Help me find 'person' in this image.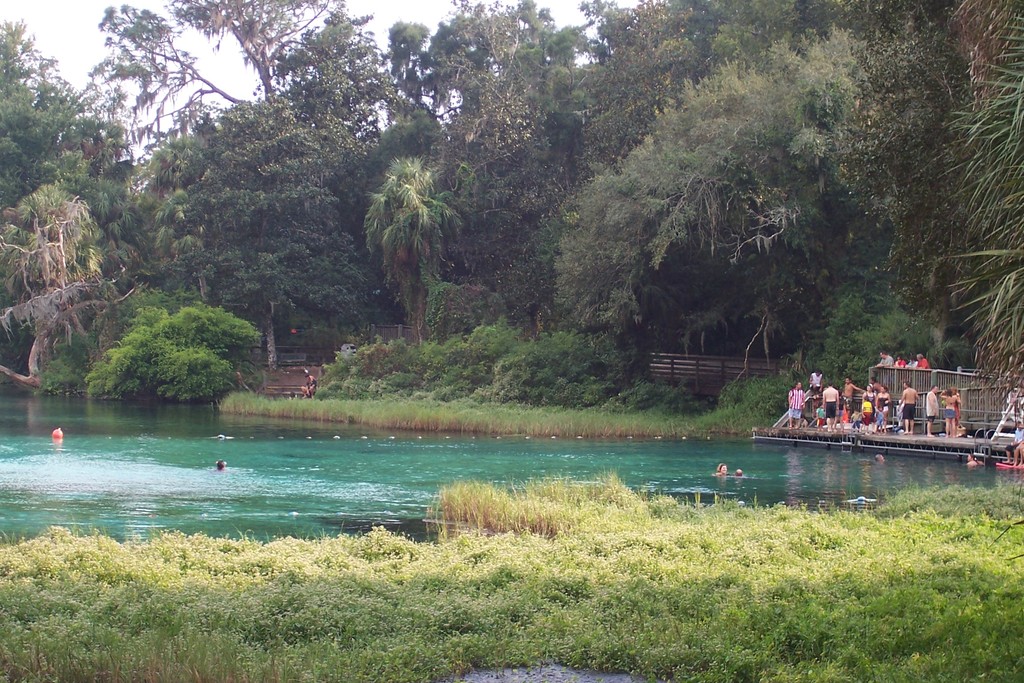
Found it: (left=215, top=456, right=235, bottom=472).
